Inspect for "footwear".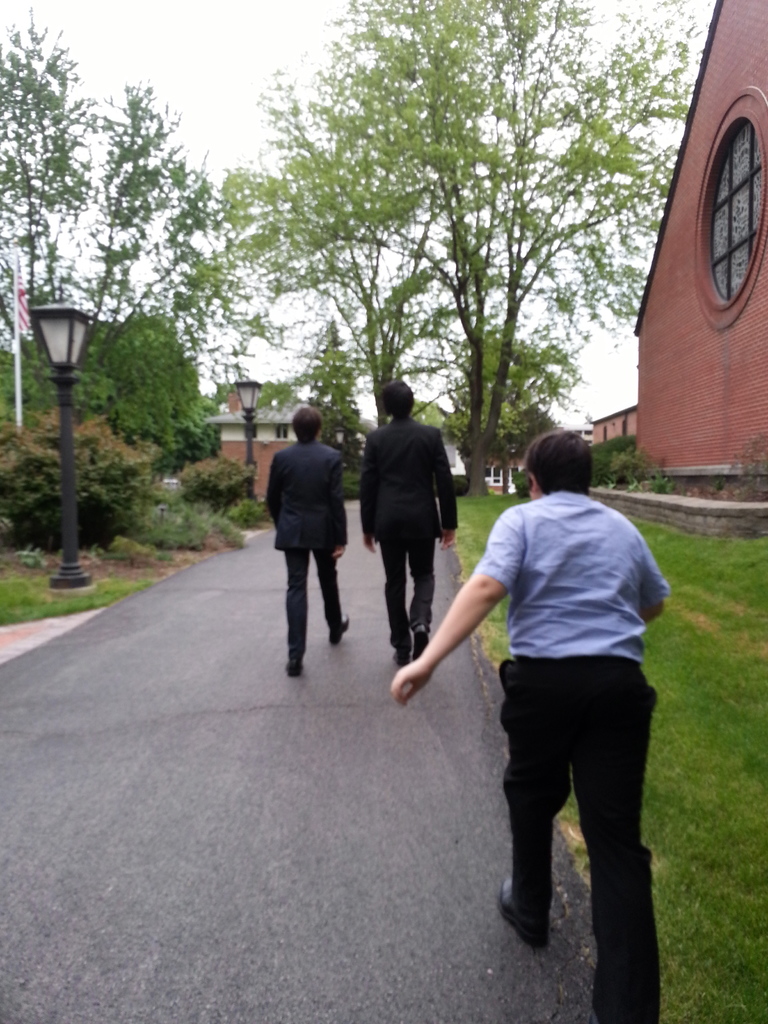
Inspection: Rect(284, 660, 305, 680).
